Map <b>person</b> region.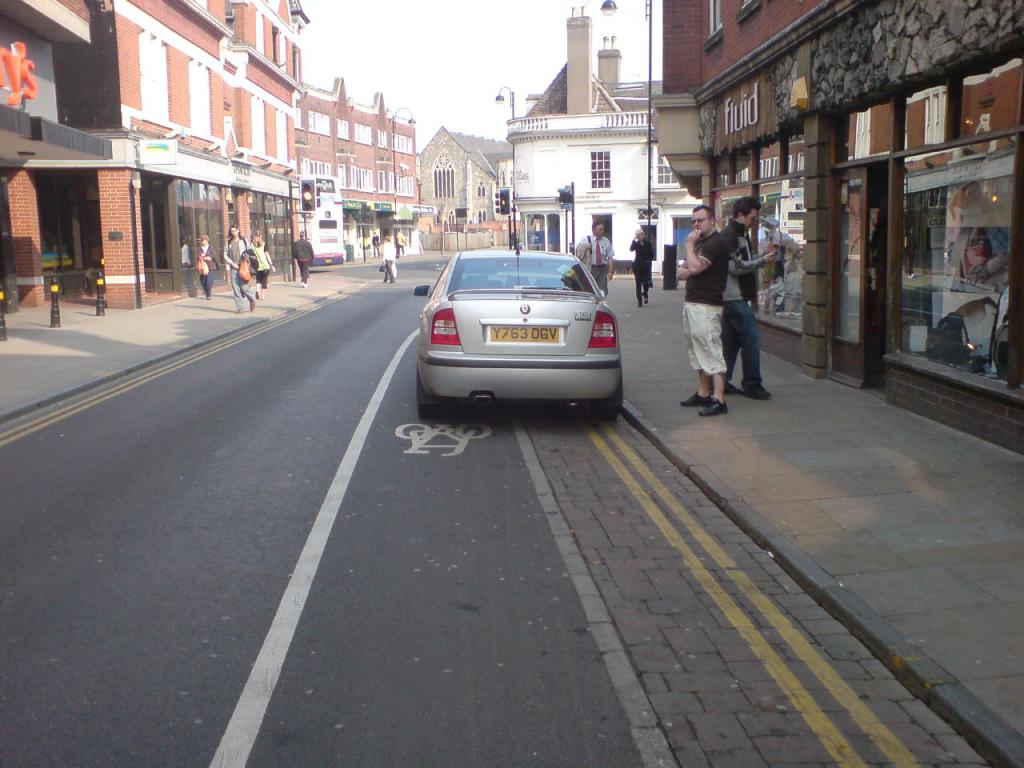
Mapped to region(689, 185, 774, 422).
